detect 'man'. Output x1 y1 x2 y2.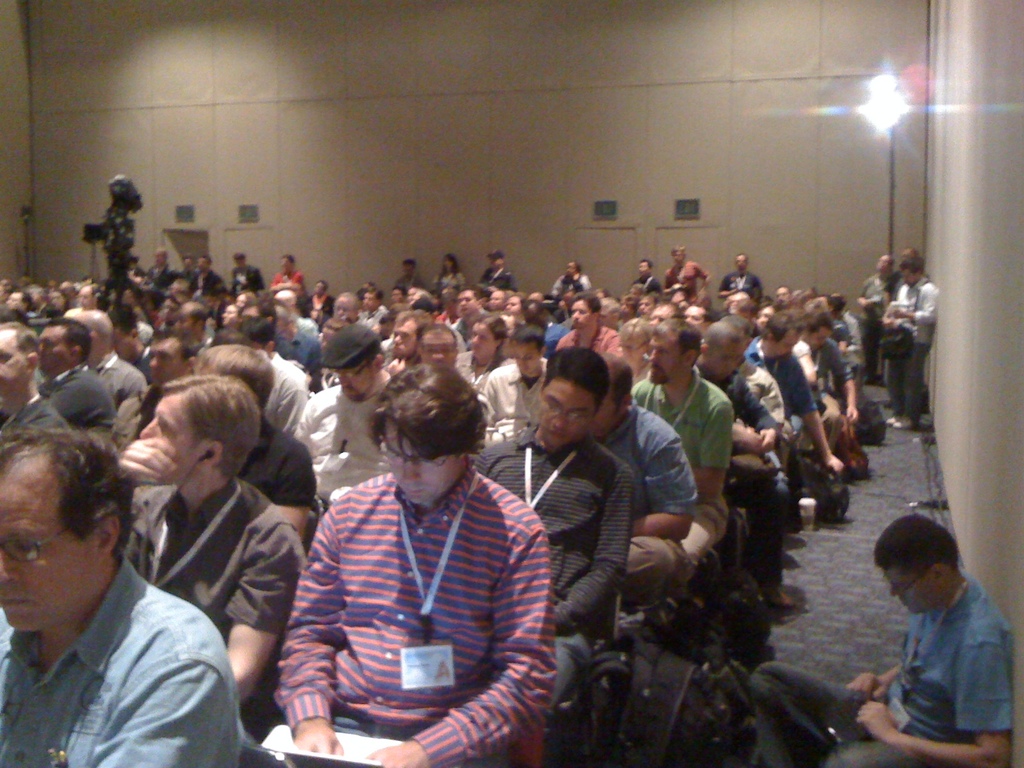
316 291 365 328.
